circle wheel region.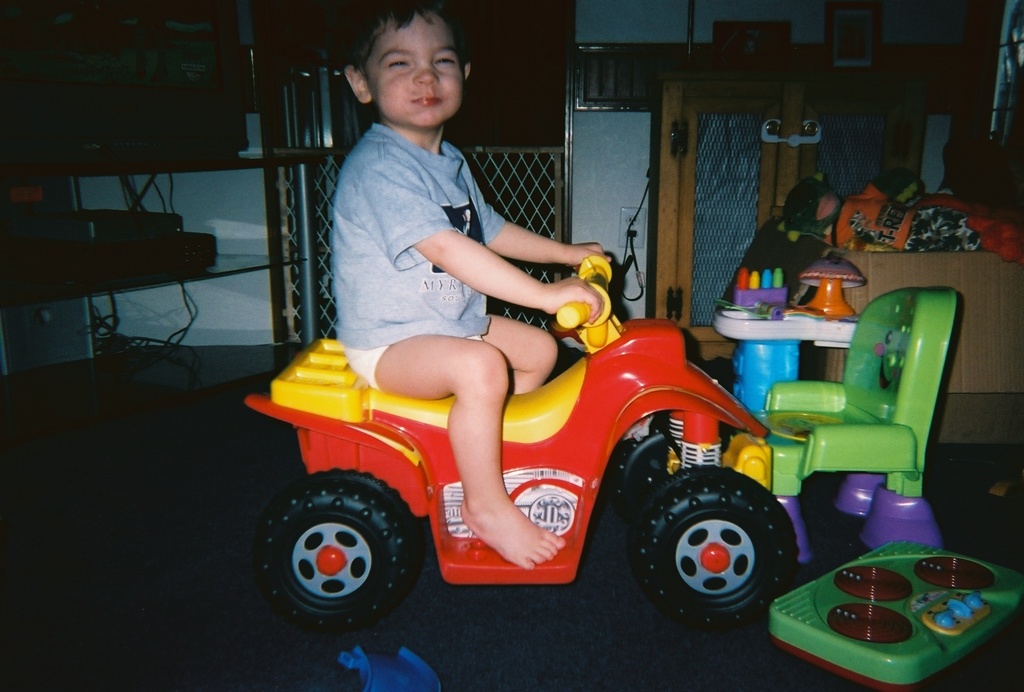
Region: crop(246, 472, 425, 639).
